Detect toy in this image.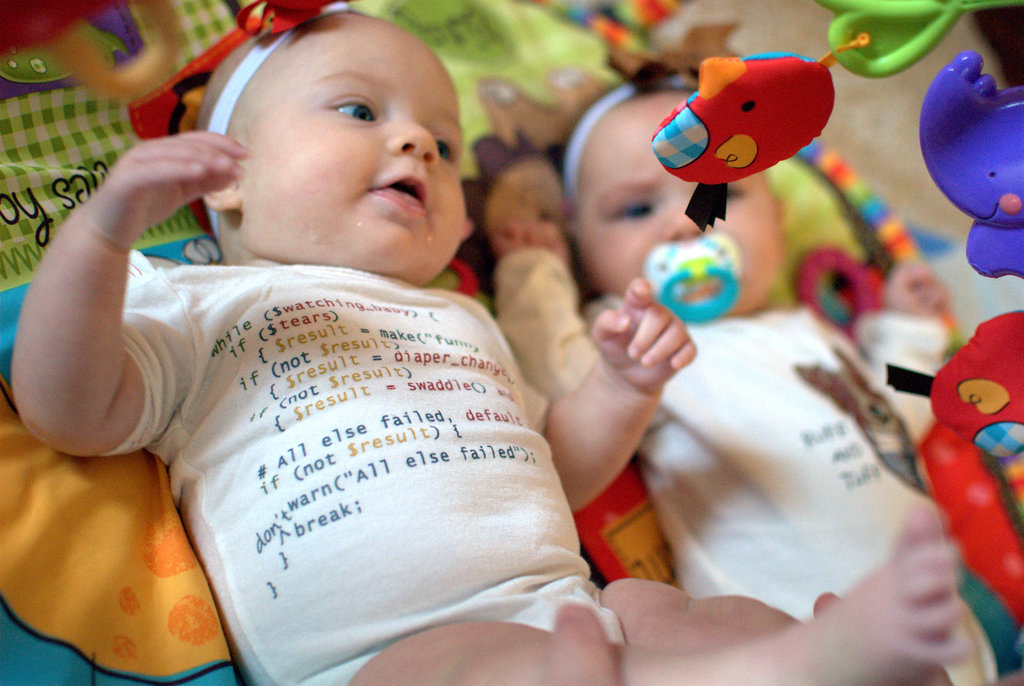
Detection: detection(635, 56, 847, 250).
